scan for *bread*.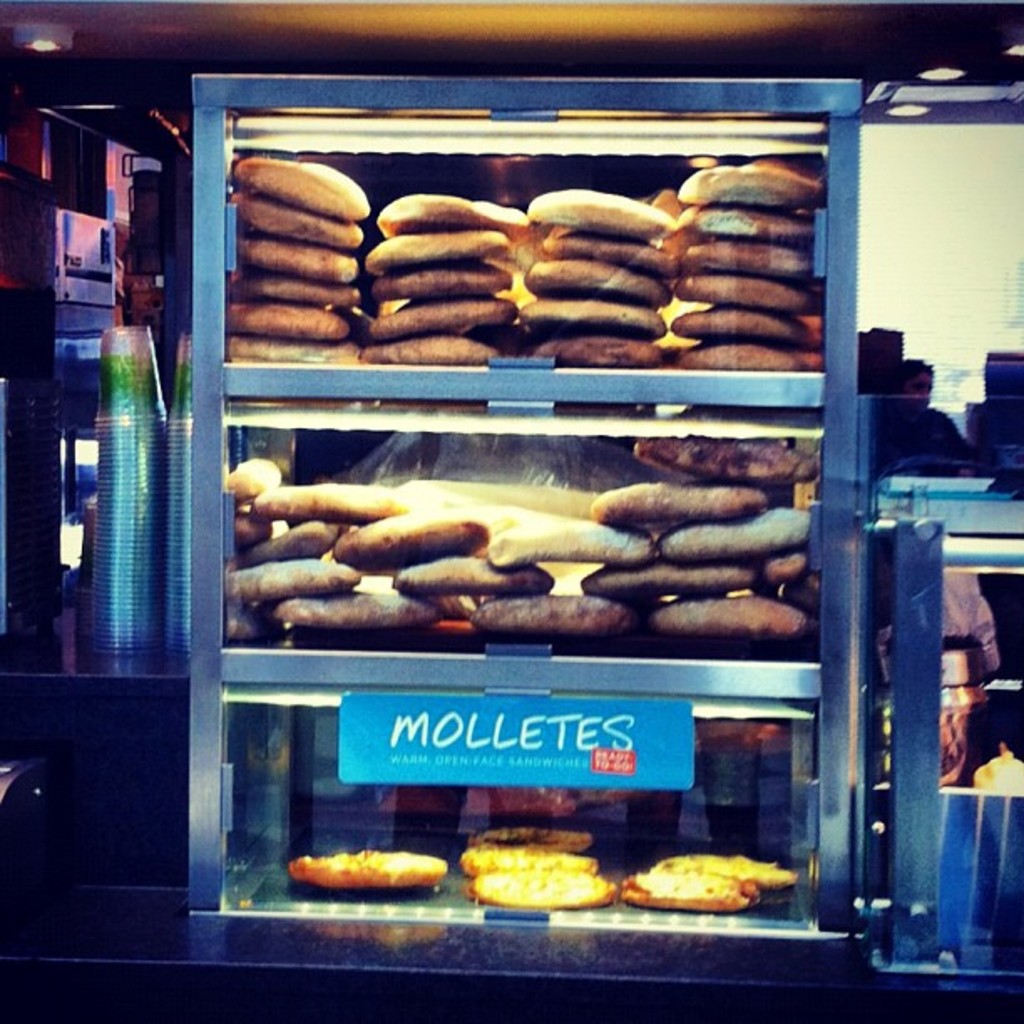
Scan result: {"x1": 529, "y1": 182, "x2": 678, "y2": 241}.
